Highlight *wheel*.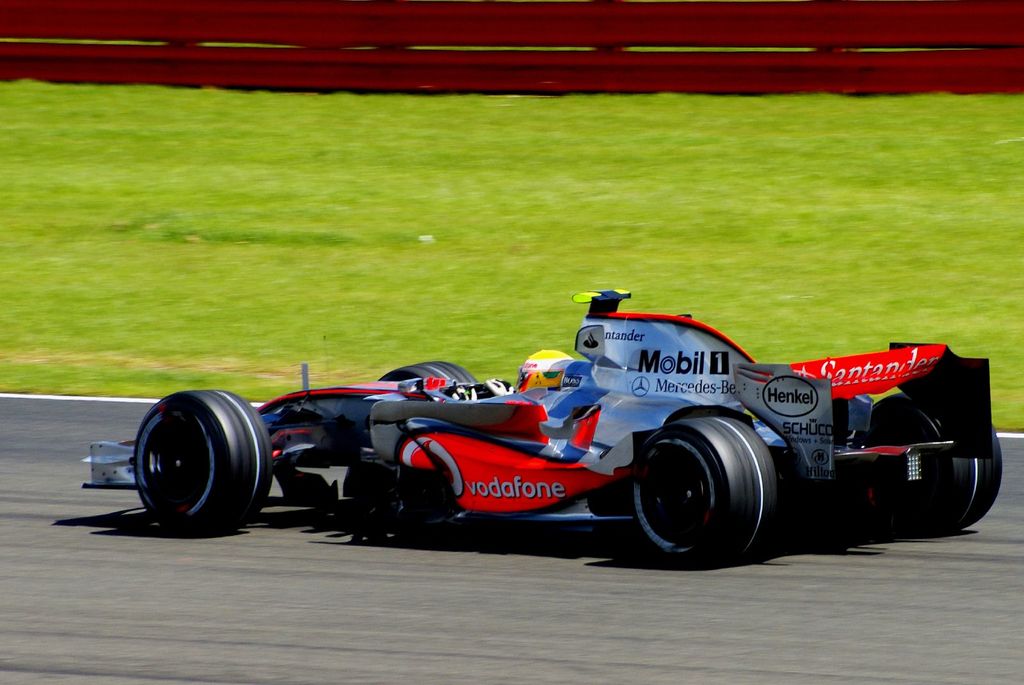
Highlighted region: region(129, 386, 278, 538).
